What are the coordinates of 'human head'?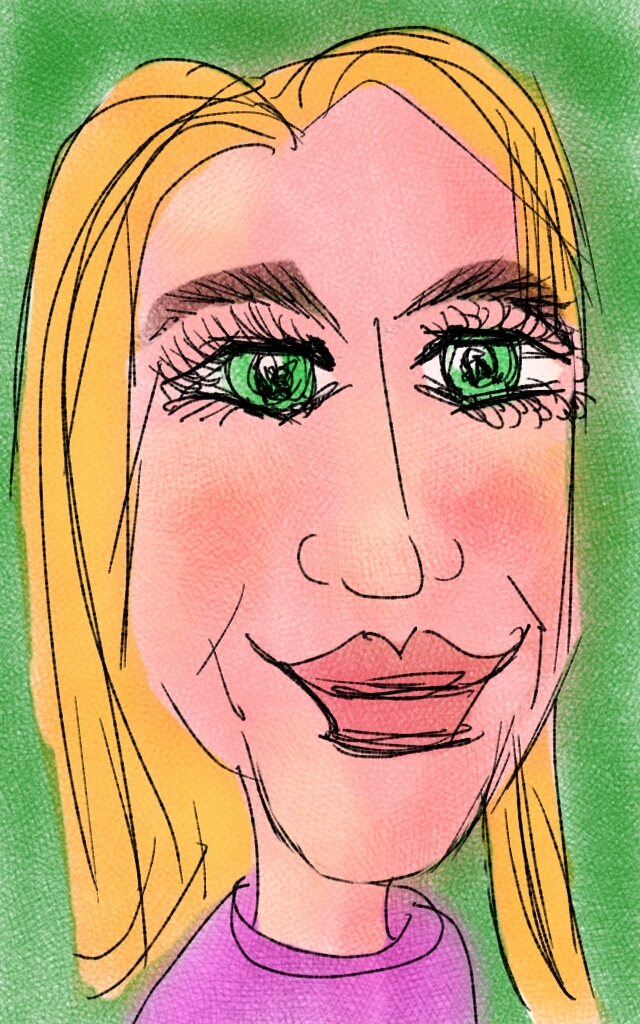
31/21/589/919.
